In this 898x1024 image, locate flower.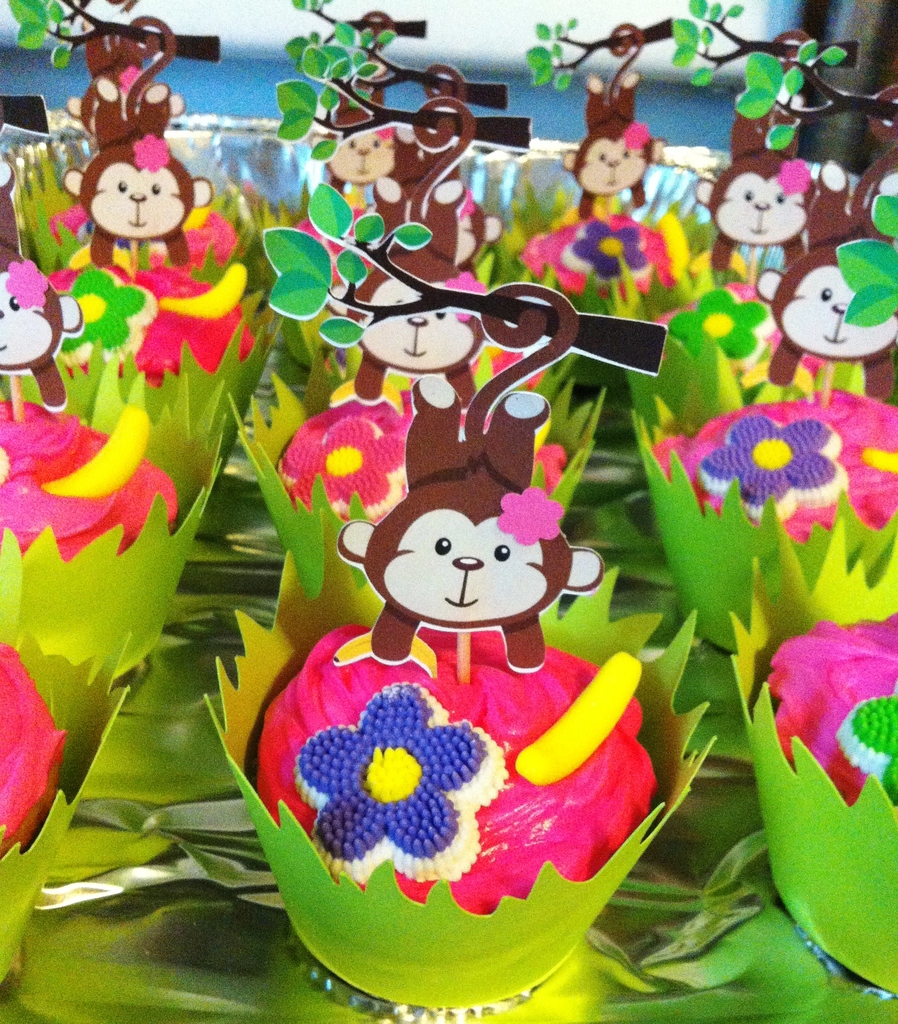
Bounding box: crop(11, 259, 47, 305).
